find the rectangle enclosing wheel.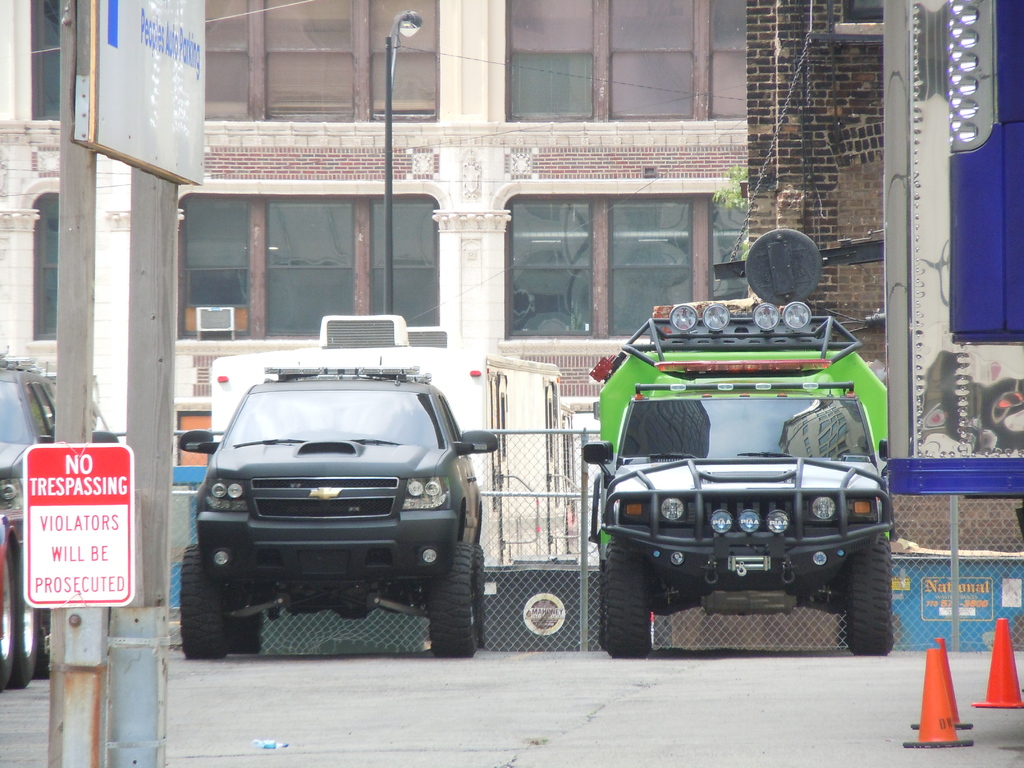
box=[472, 546, 484, 661].
